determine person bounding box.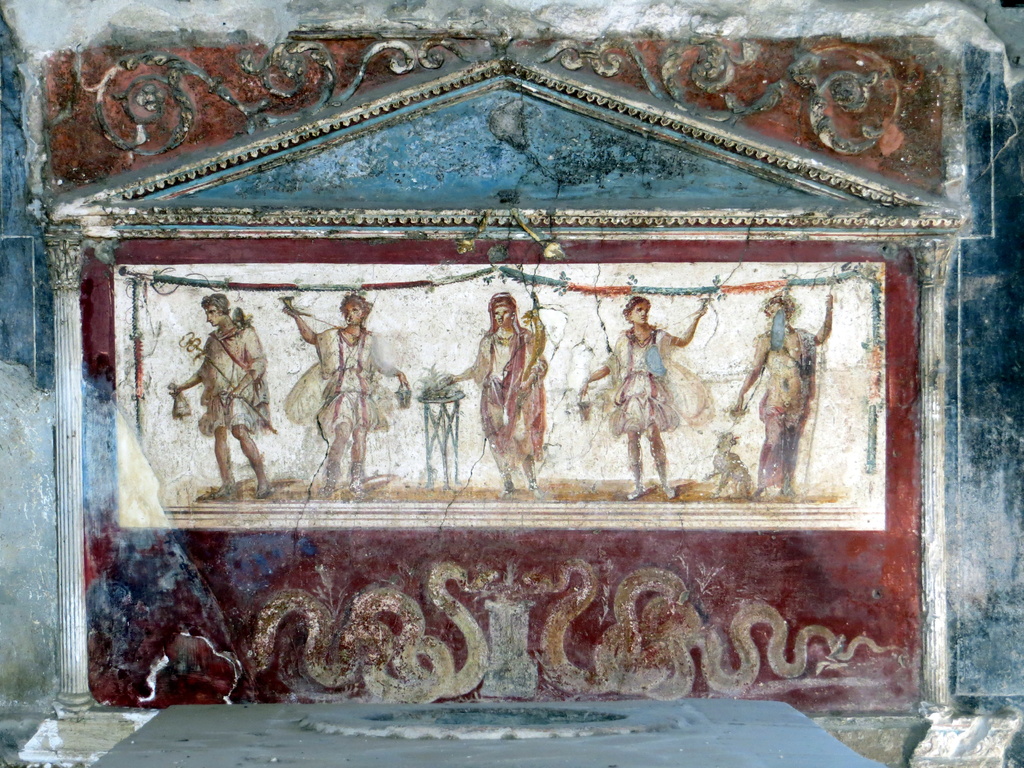
Determined: [x1=440, y1=290, x2=561, y2=470].
